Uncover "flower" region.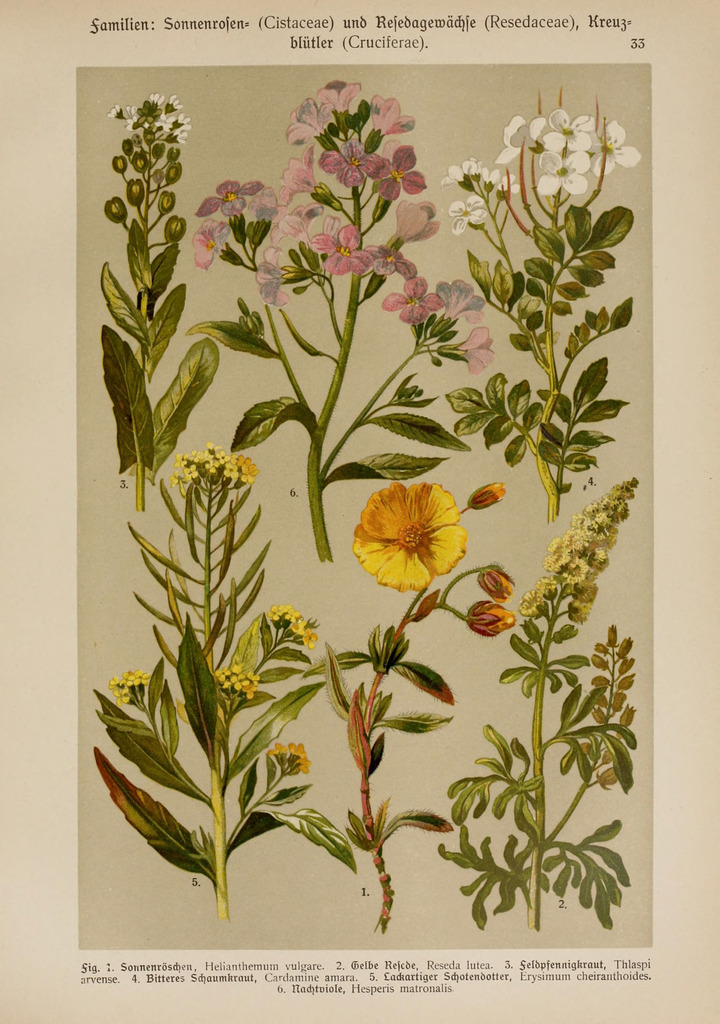
Uncovered: 363:95:417:150.
